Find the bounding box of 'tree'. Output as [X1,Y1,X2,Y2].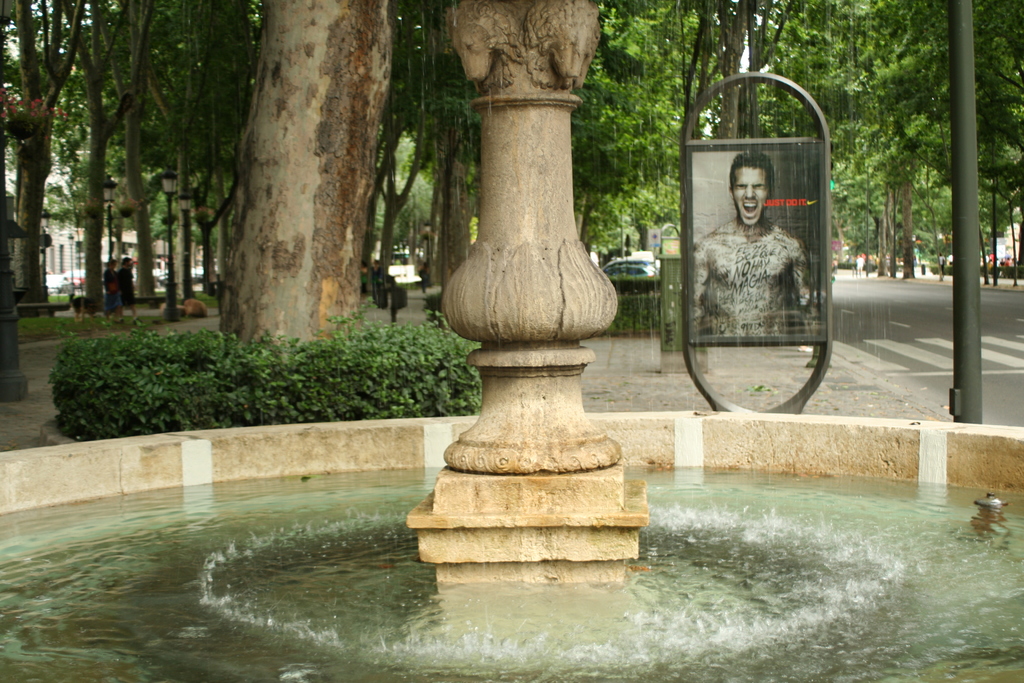
[596,146,693,260].
